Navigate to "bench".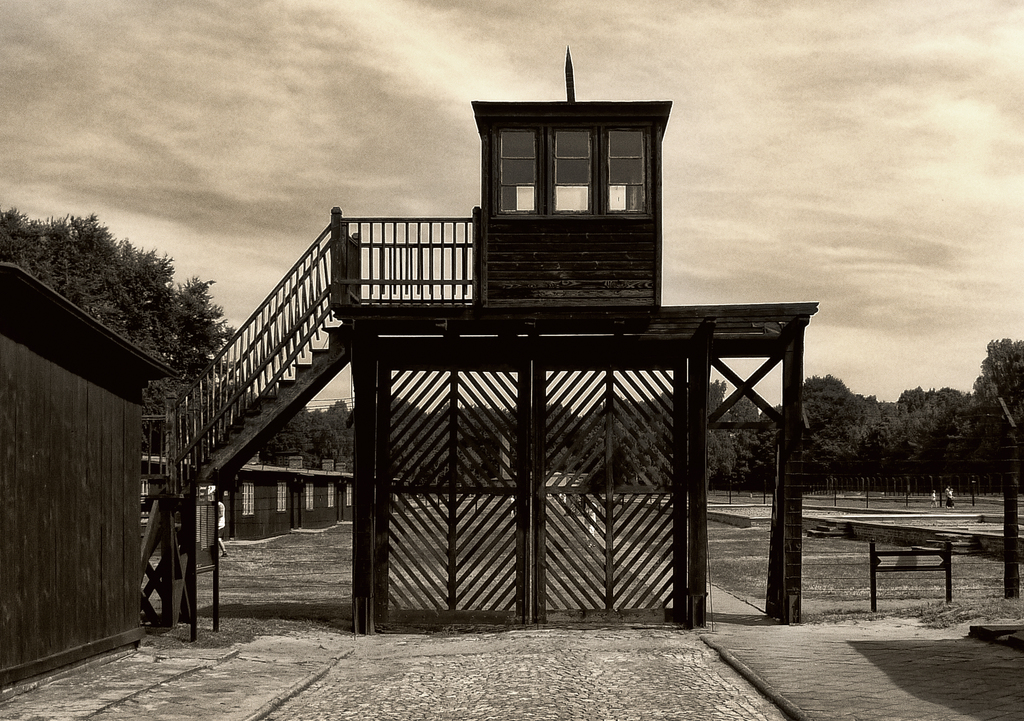
Navigation target: detection(866, 538, 955, 612).
